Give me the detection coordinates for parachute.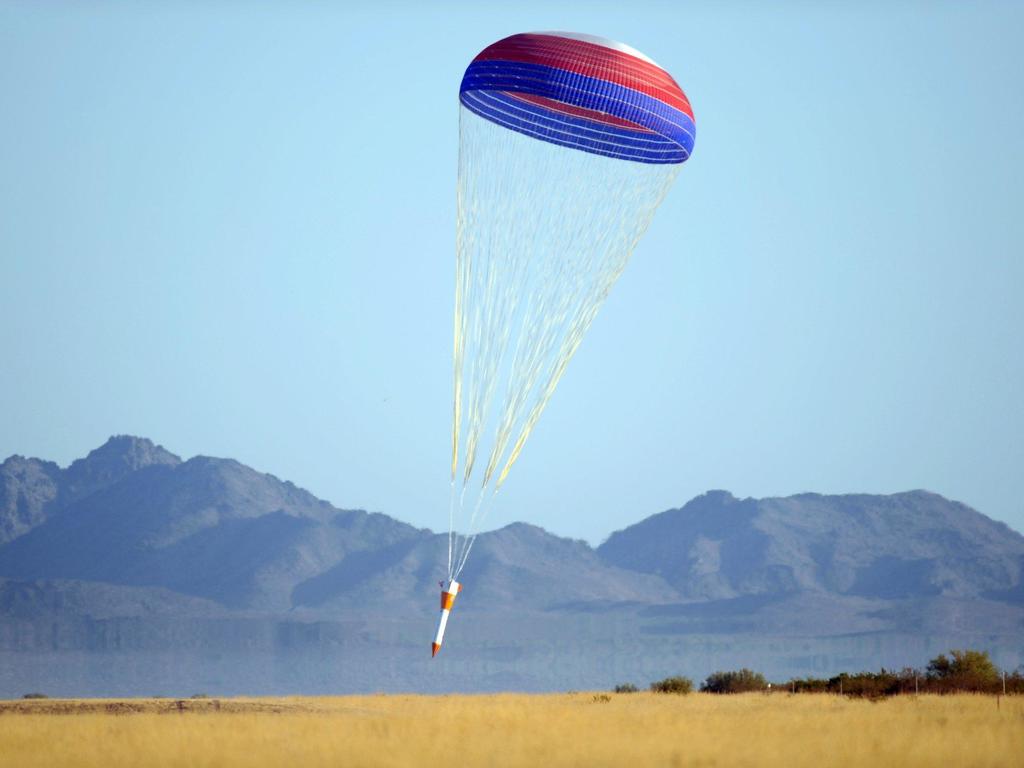
pyautogui.locateOnScreen(315, 4, 745, 708).
